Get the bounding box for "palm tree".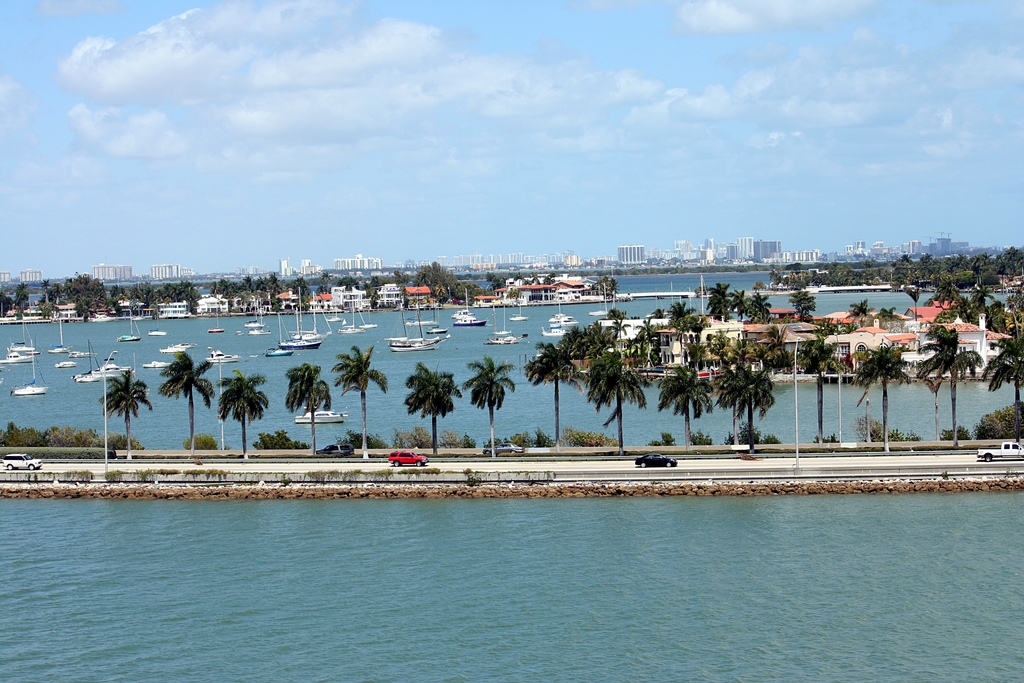
locate(587, 355, 642, 443).
